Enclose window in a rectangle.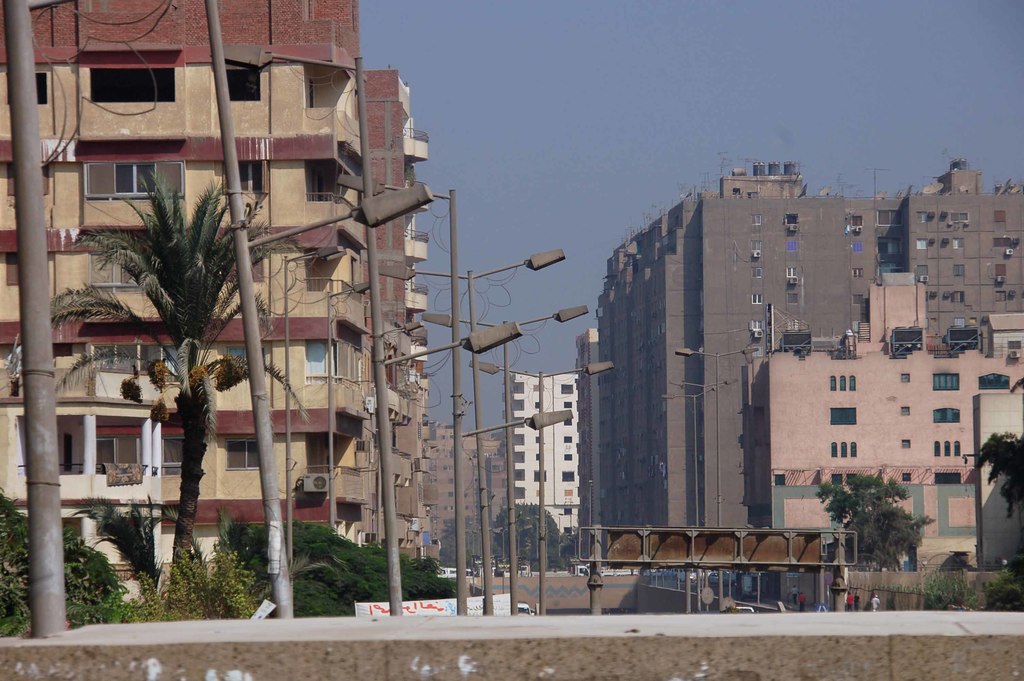
919, 265, 928, 280.
